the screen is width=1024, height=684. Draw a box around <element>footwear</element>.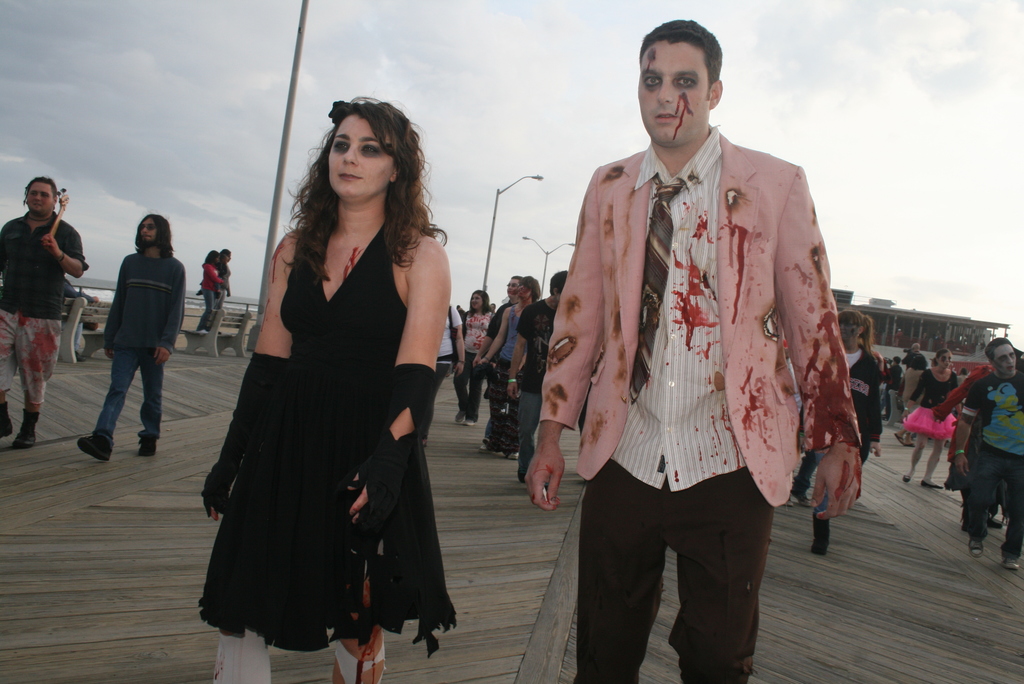
[808,536,832,555].
